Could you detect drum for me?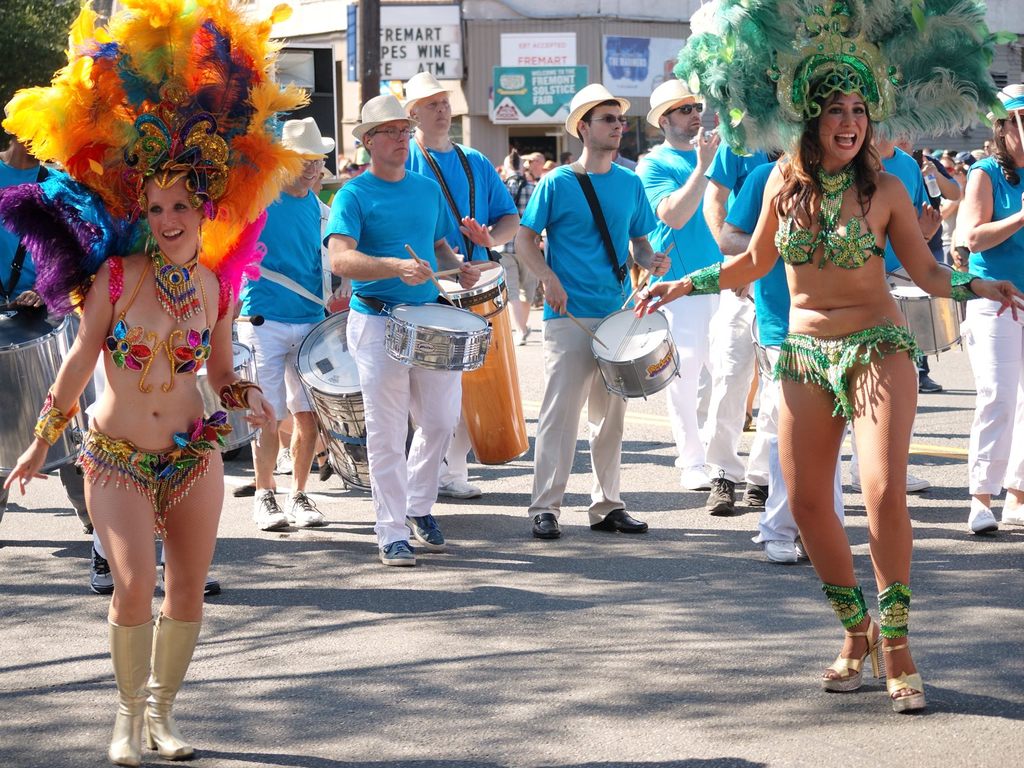
Detection result: (x1=293, y1=308, x2=372, y2=493).
